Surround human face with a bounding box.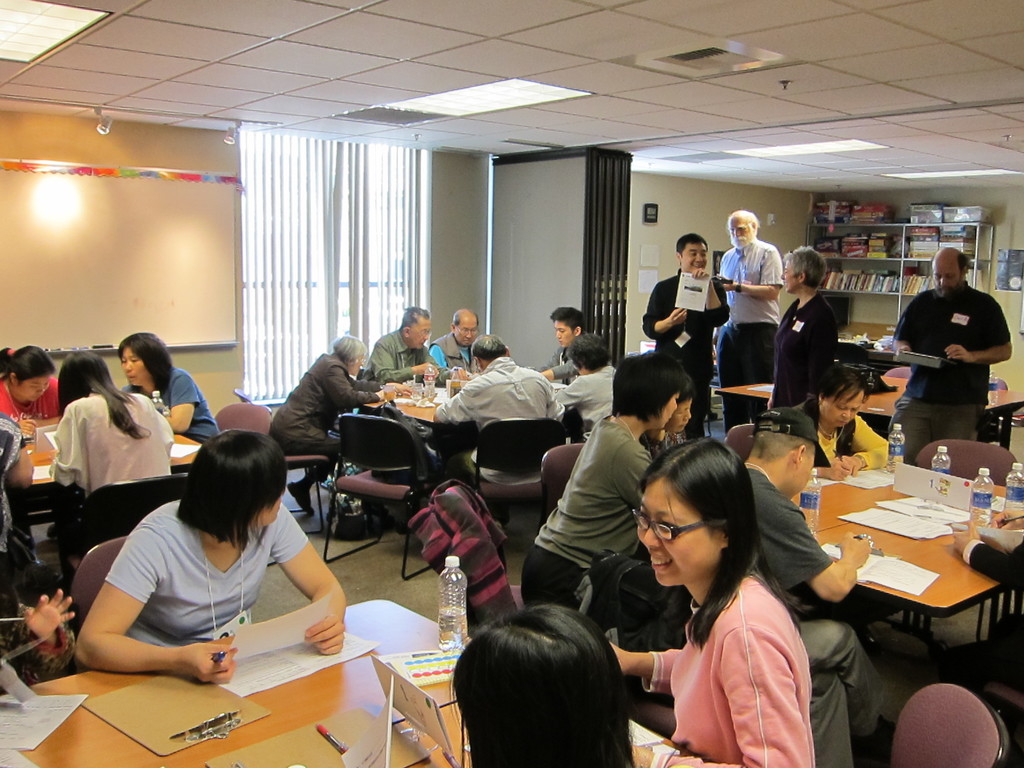
632/478/730/589.
